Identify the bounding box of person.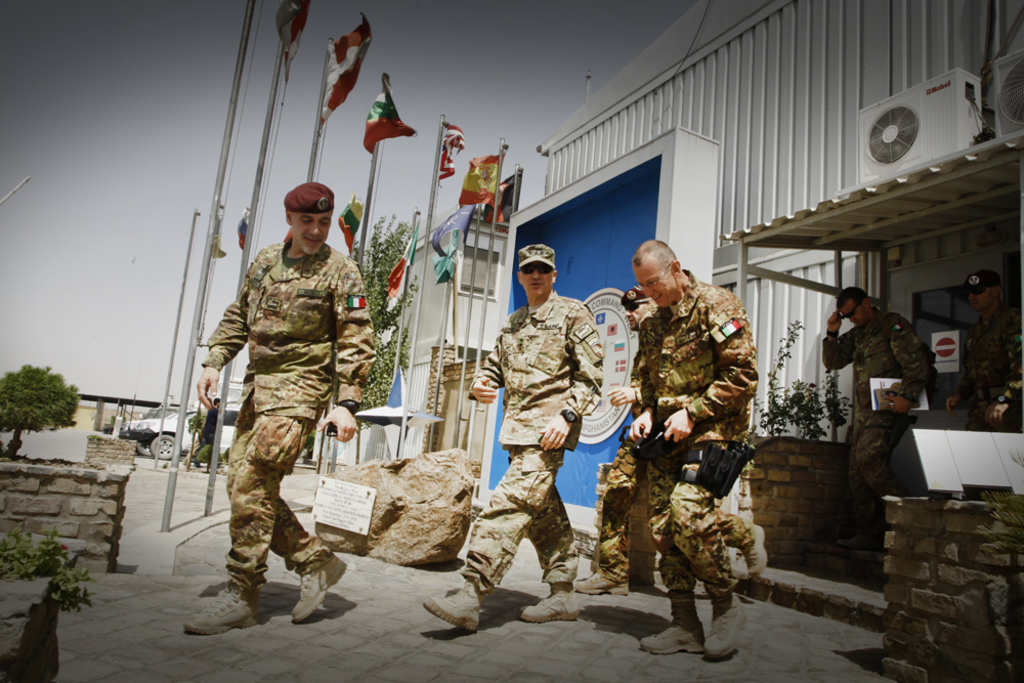
crop(631, 236, 761, 661).
